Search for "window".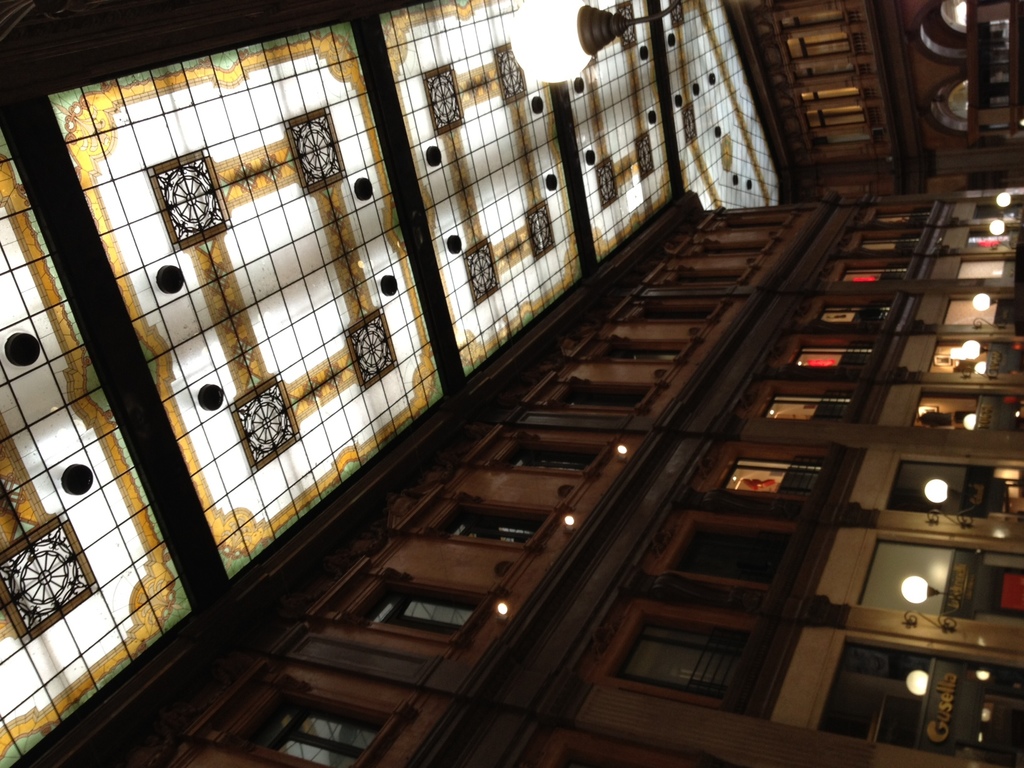
Found at detection(682, 275, 737, 280).
